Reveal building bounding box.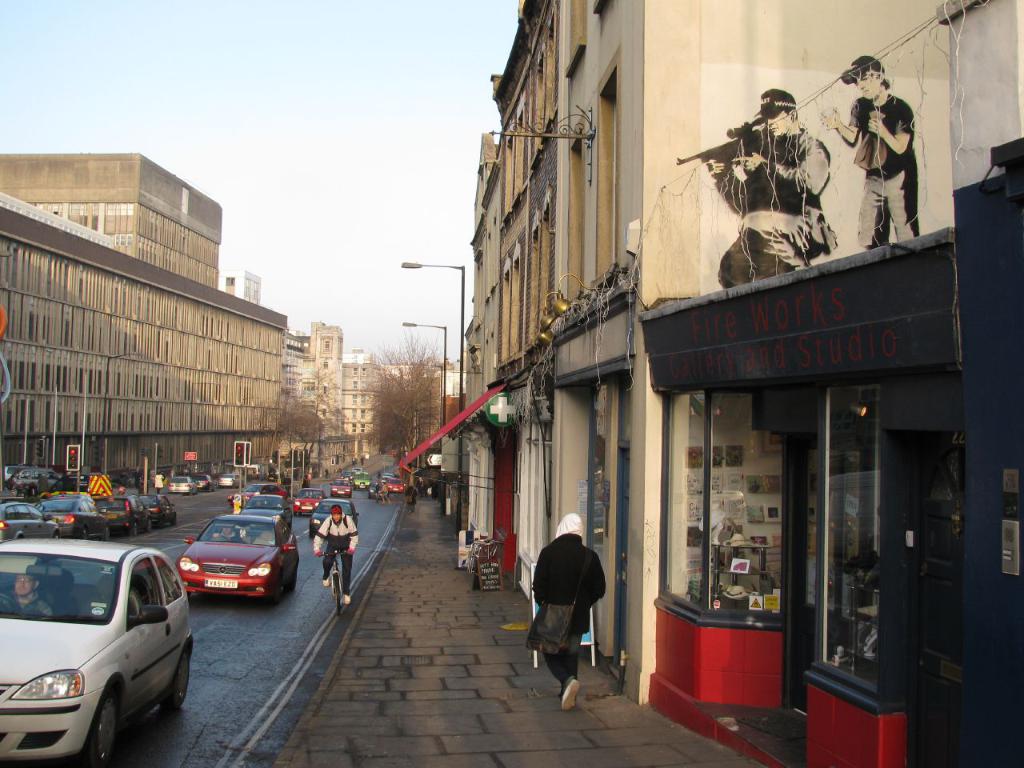
Revealed: bbox(221, 267, 258, 303).
